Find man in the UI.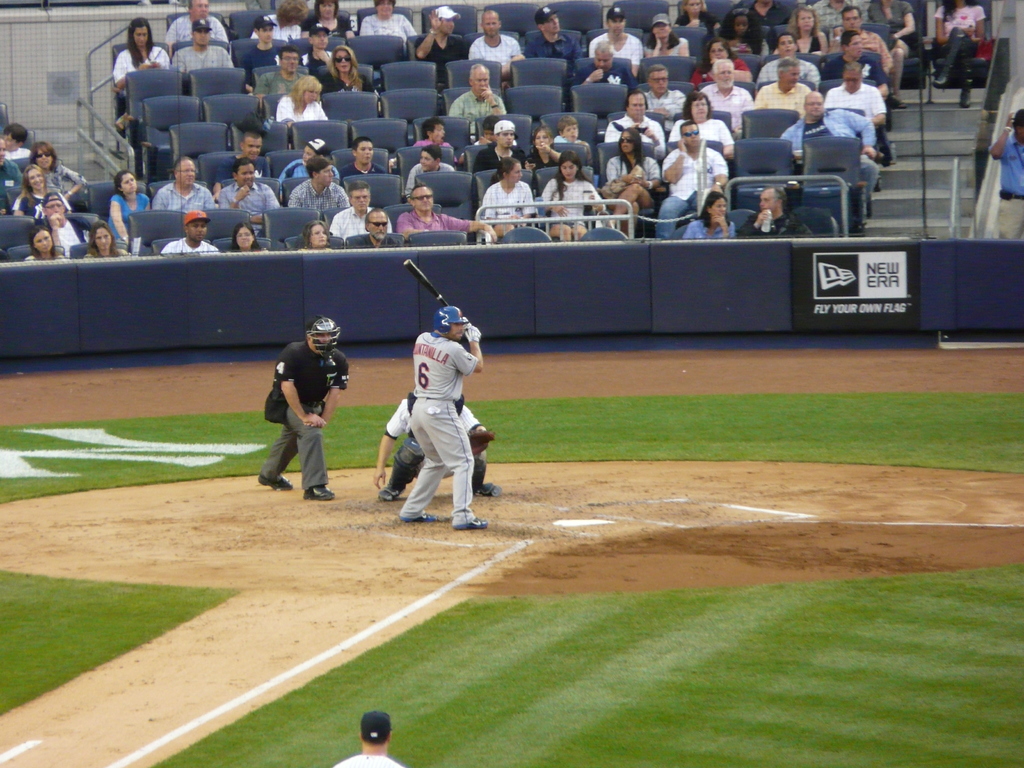
UI element at l=418, t=4, r=470, b=95.
